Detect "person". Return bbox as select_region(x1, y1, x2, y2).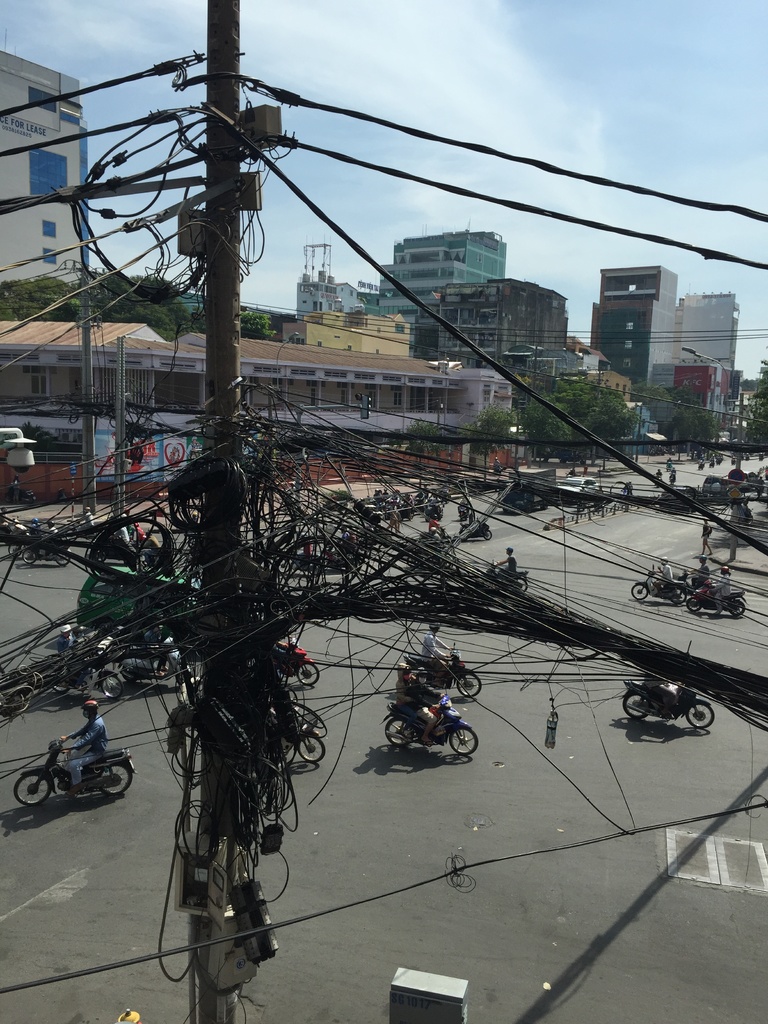
select_region(388, 658, 441, 744).
